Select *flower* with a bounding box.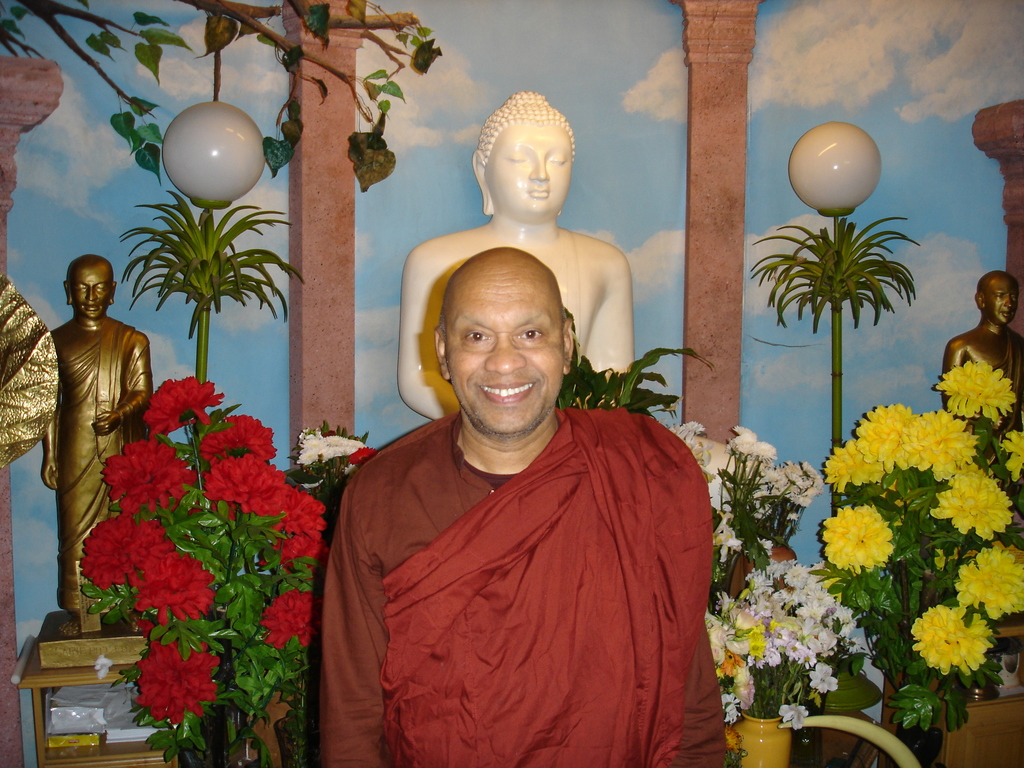
<box>810,664,841,695</box>.
